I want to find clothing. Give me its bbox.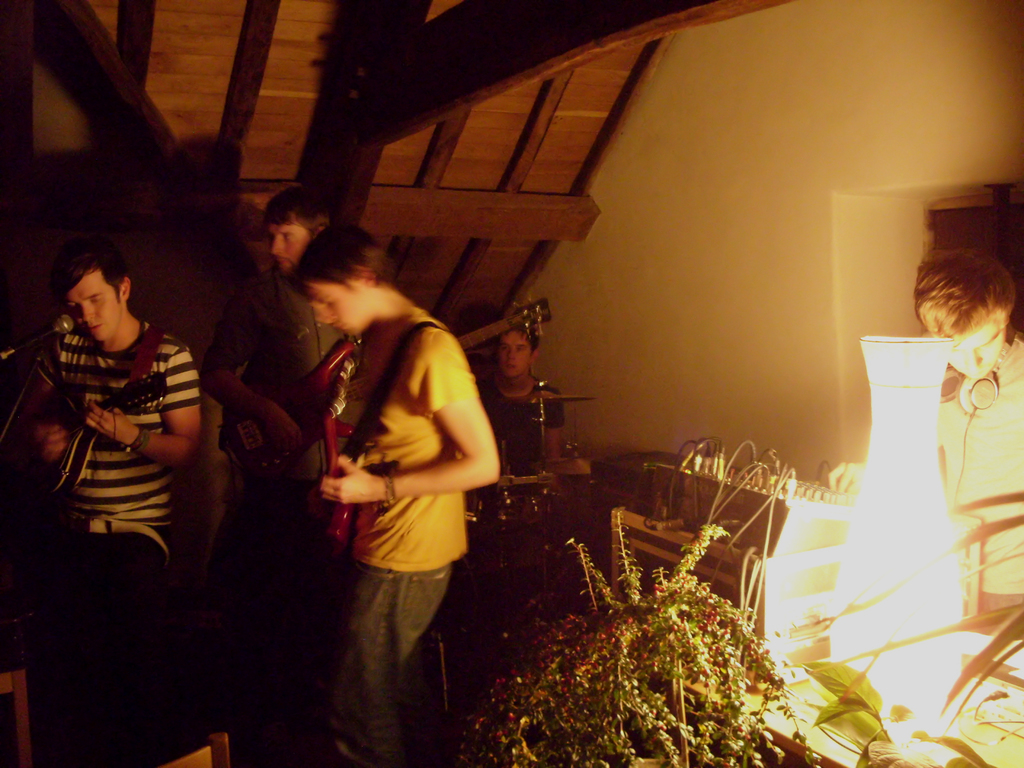
bbox=(200, 272, 368, 494).
